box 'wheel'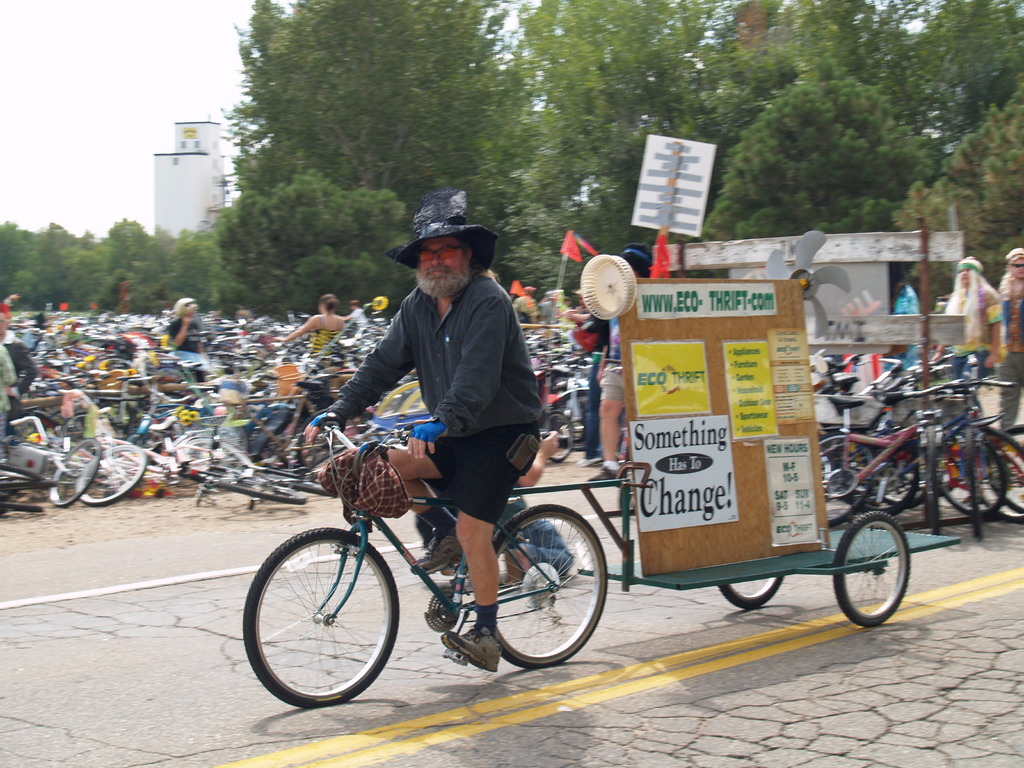
(840,522,912,631)
